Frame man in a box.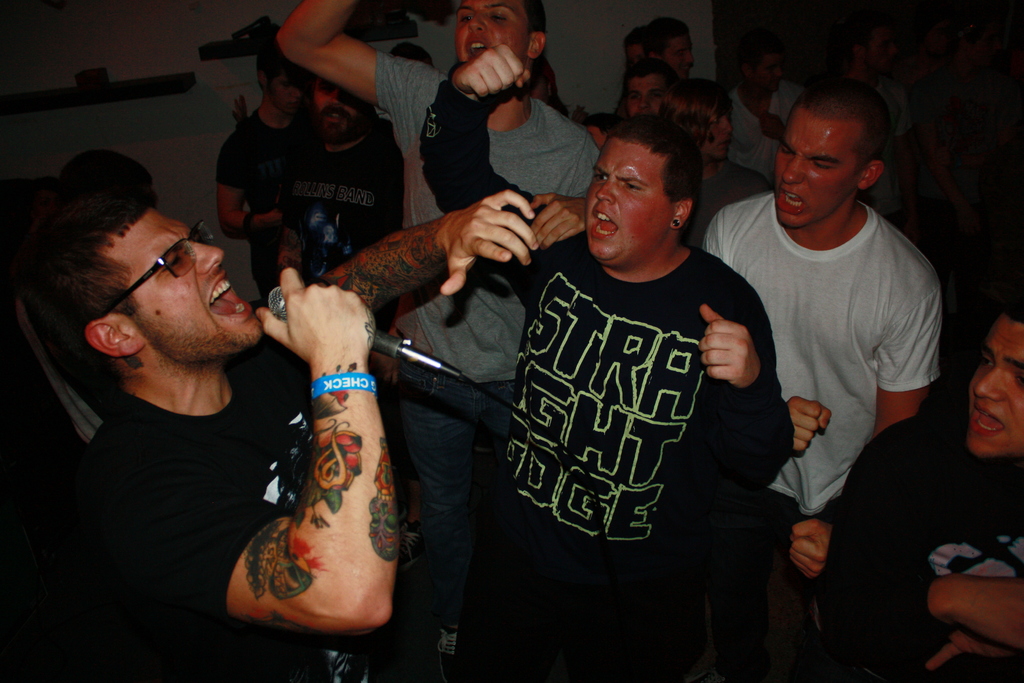
box(0, 131, 547, 679).
